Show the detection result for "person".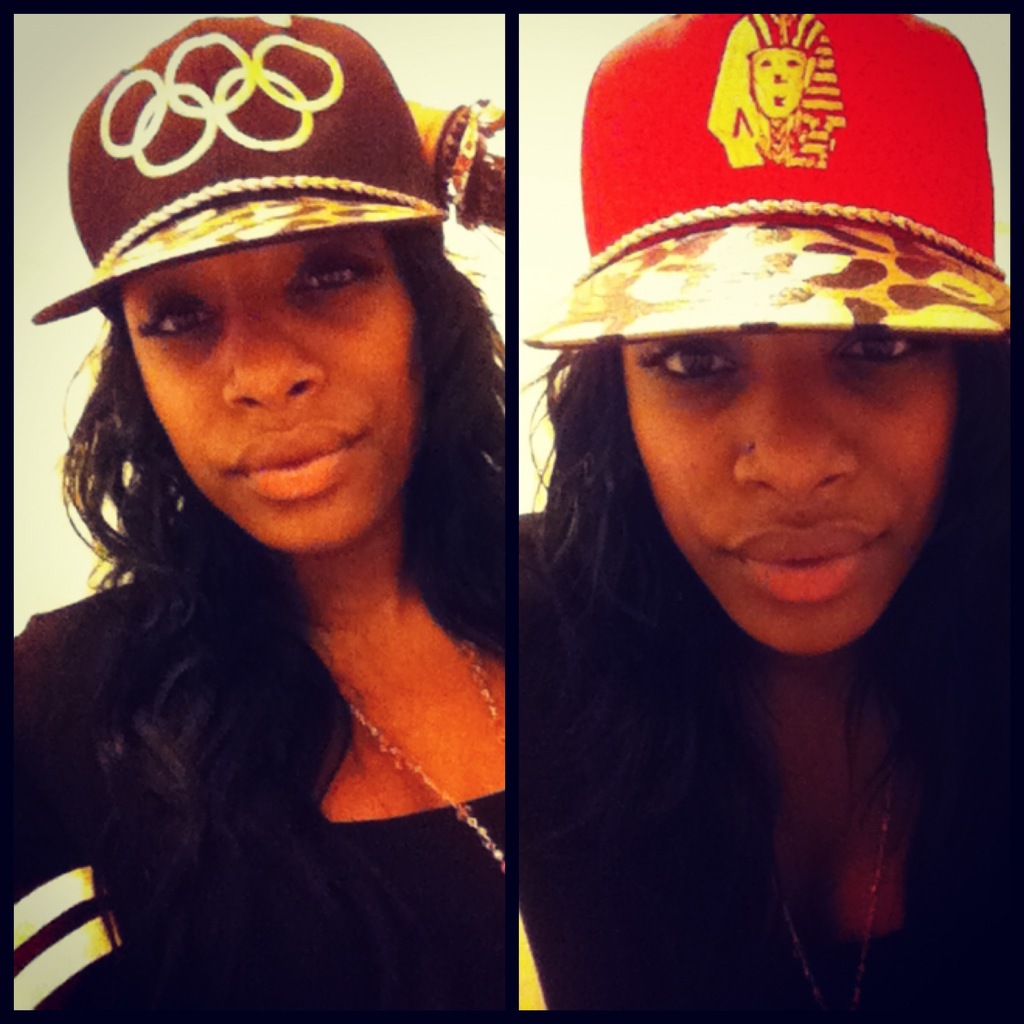
[9, 13, 508, 1011].
